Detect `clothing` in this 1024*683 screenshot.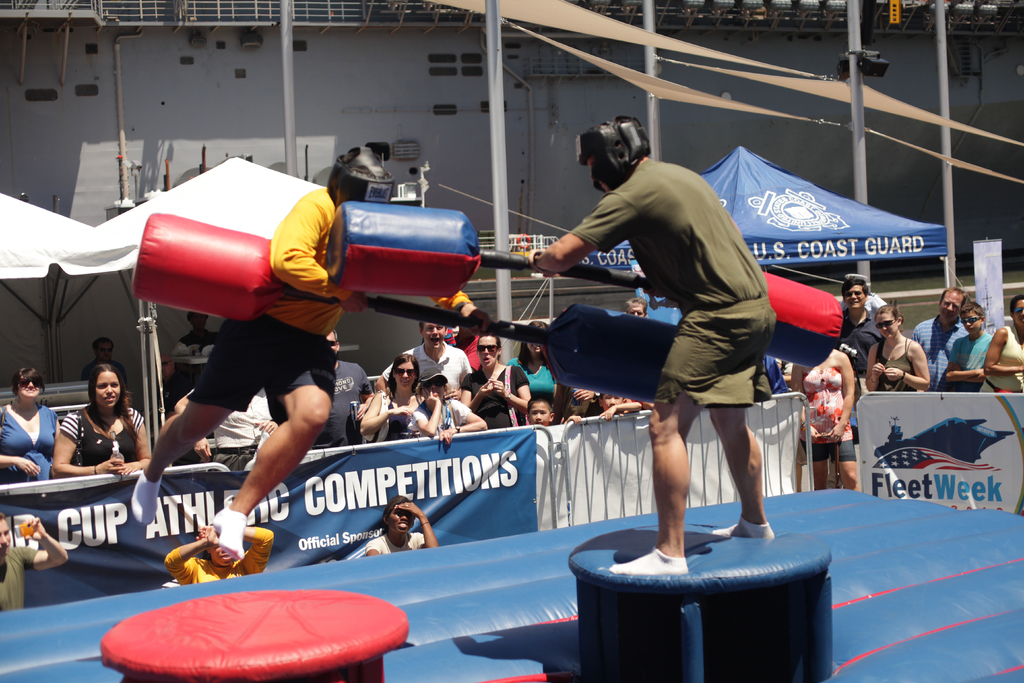
Detection: x1=250 y1=171 x2=371 y2=338.
